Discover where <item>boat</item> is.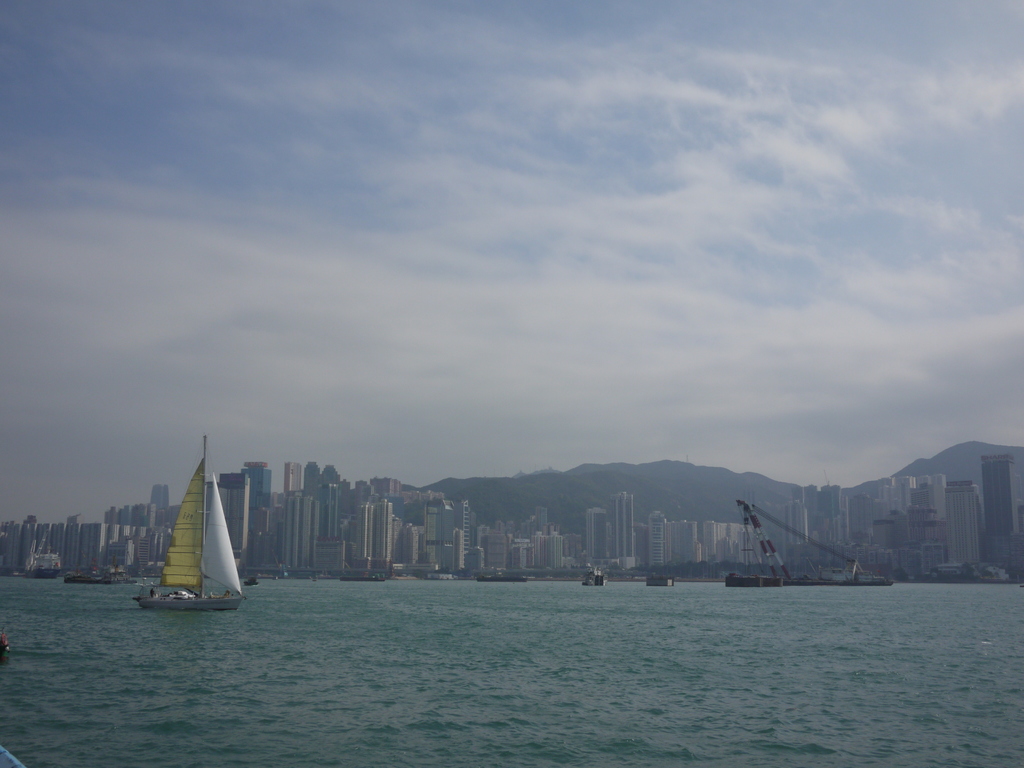
Discovered at bbox=(142, 449, 246, 623).
